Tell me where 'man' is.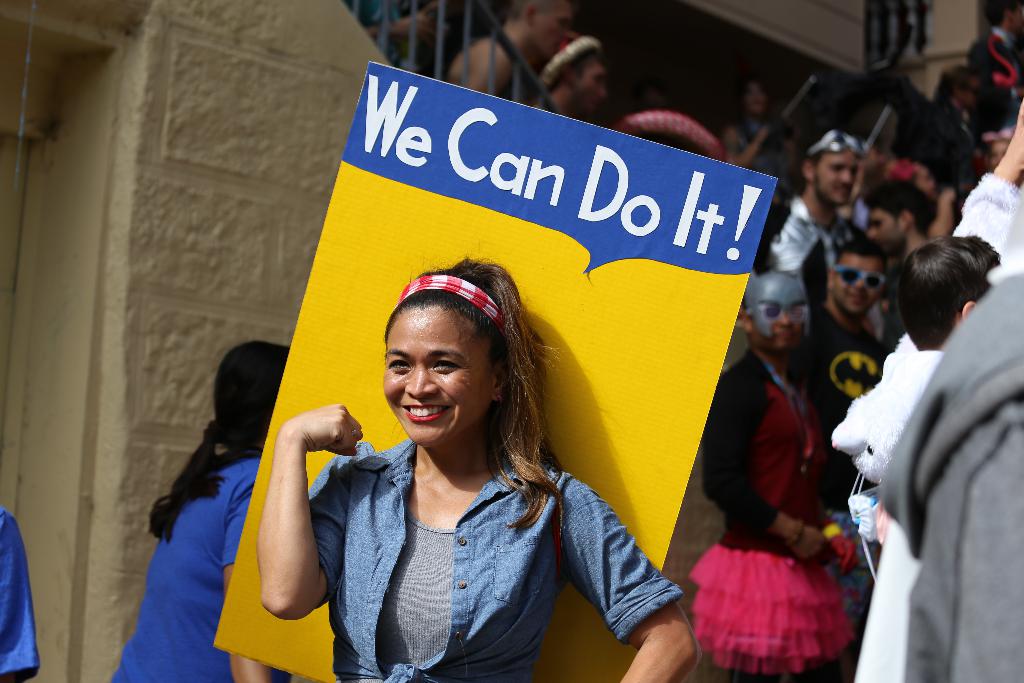
'man' is at (444, 0, 566, 99).
